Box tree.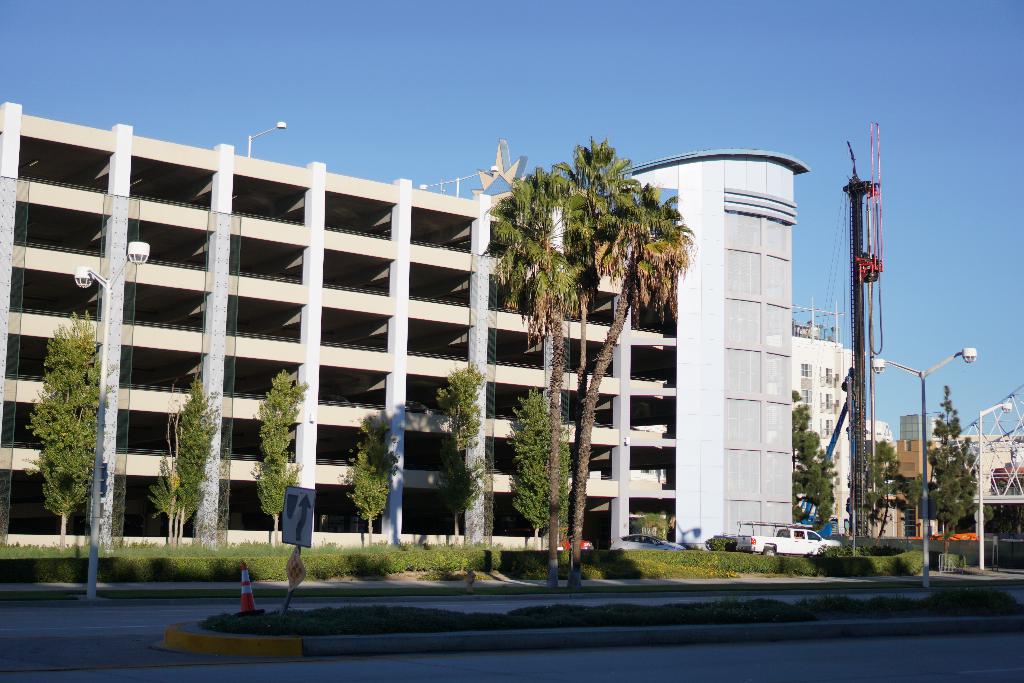
region(20, 285, 100, 557).
